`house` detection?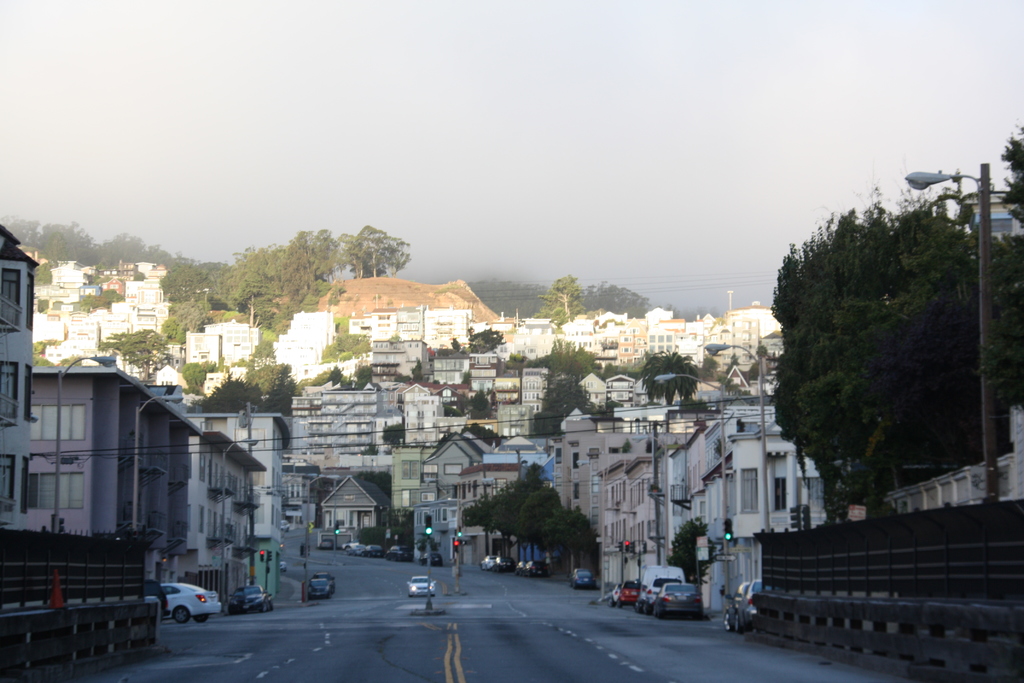
pyautogui.locateOnScreen(366, 337, 427, 378)
